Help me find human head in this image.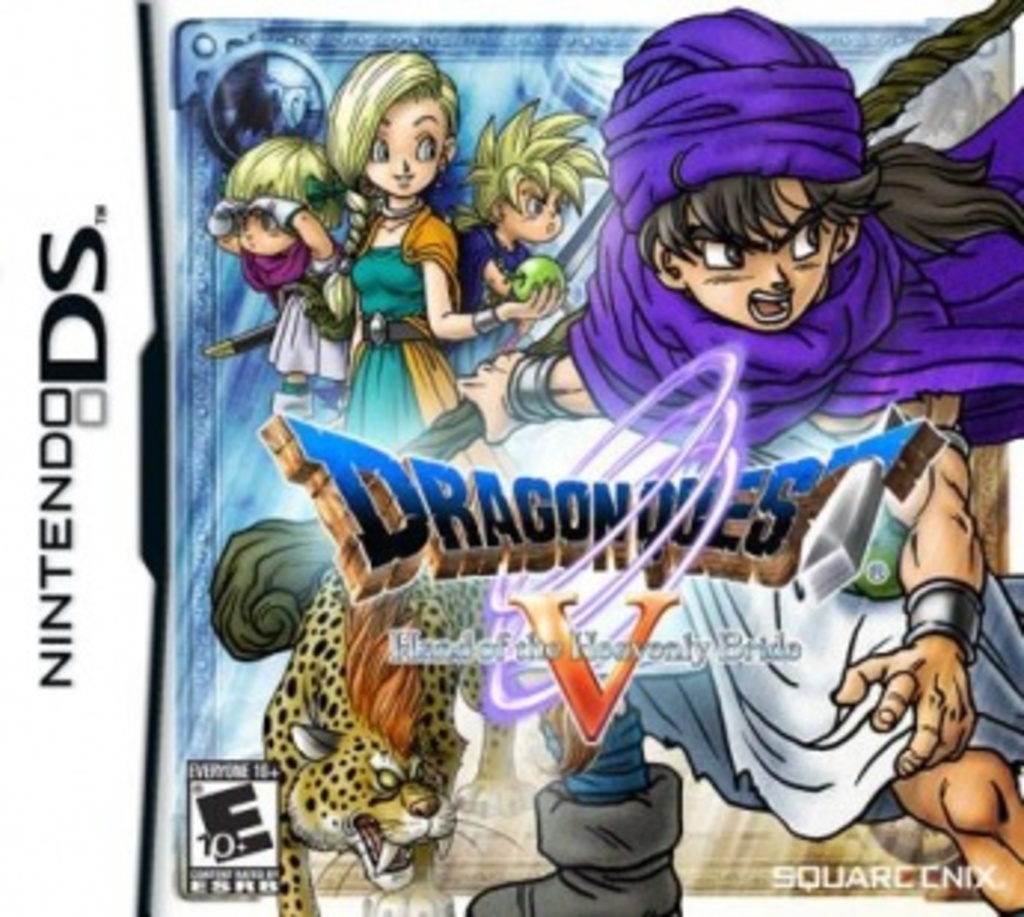
Found it: rect(202, 137, 350, 258).
